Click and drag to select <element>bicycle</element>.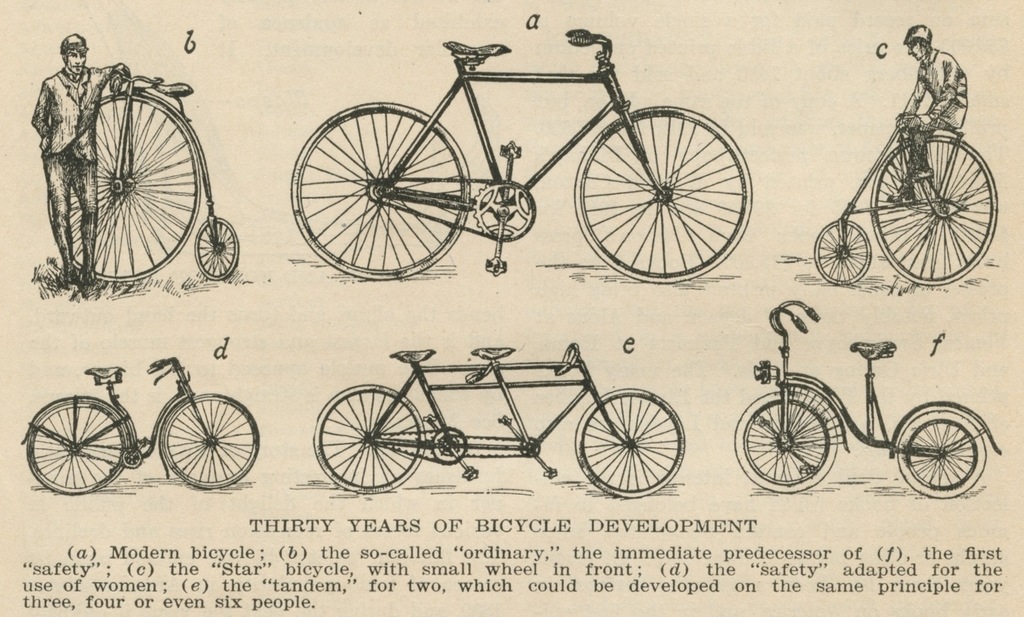
Selection: left=735, top=297, right=1002, bottom=500.
